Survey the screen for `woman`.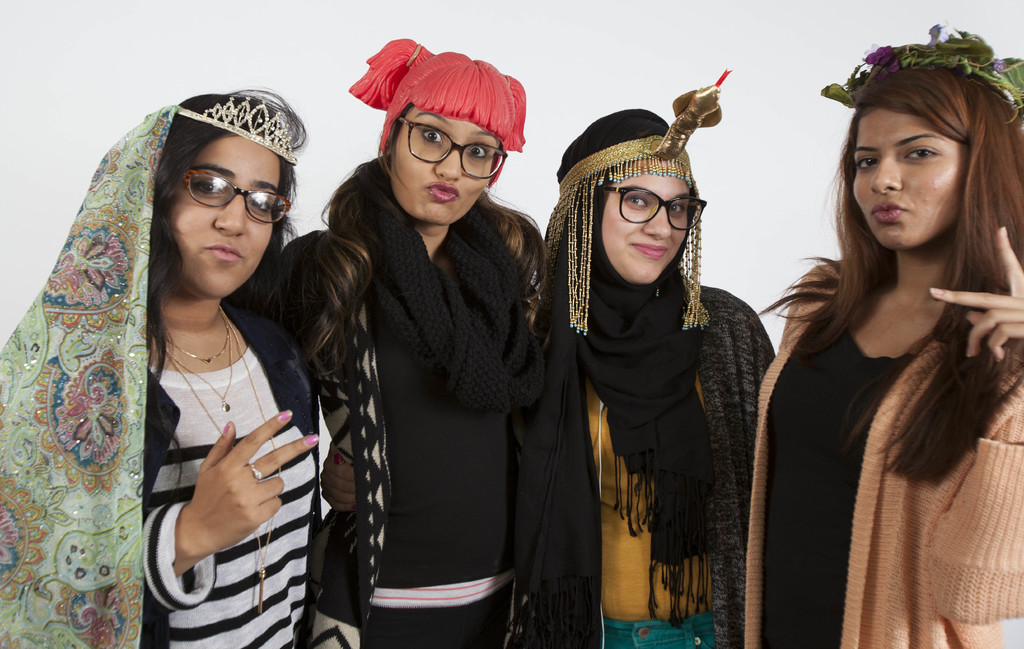
Survey found: select_region(509, 109, 780, 648).
